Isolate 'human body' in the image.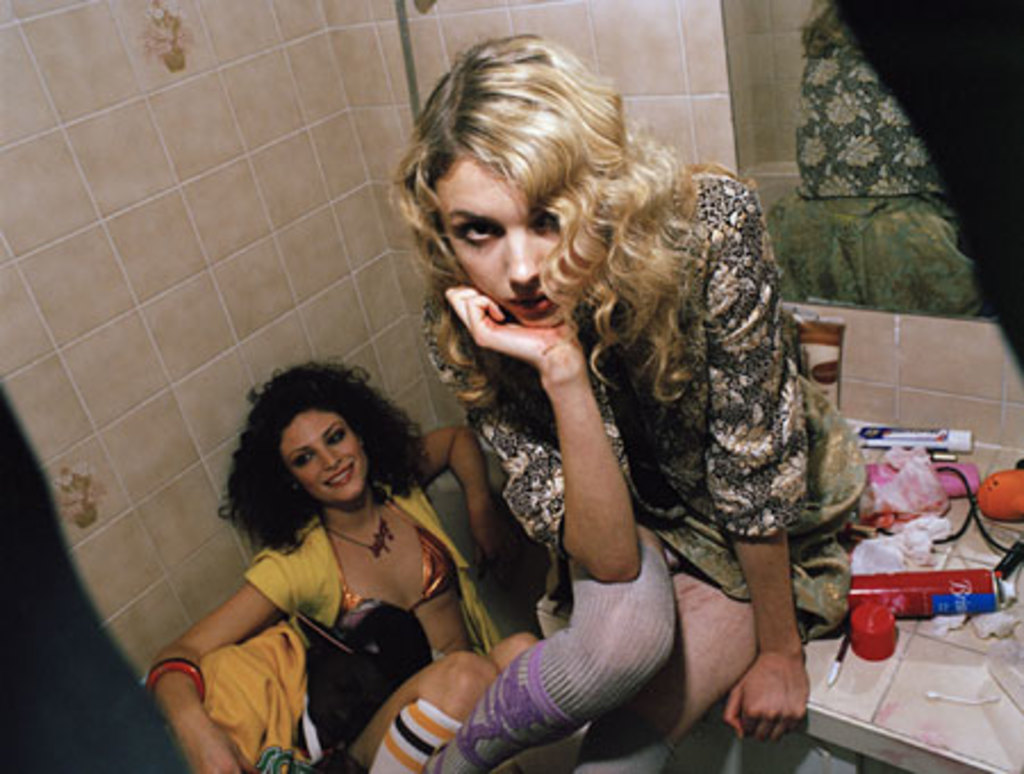
Isolated region: BBox(159, 344, 523, 767).
